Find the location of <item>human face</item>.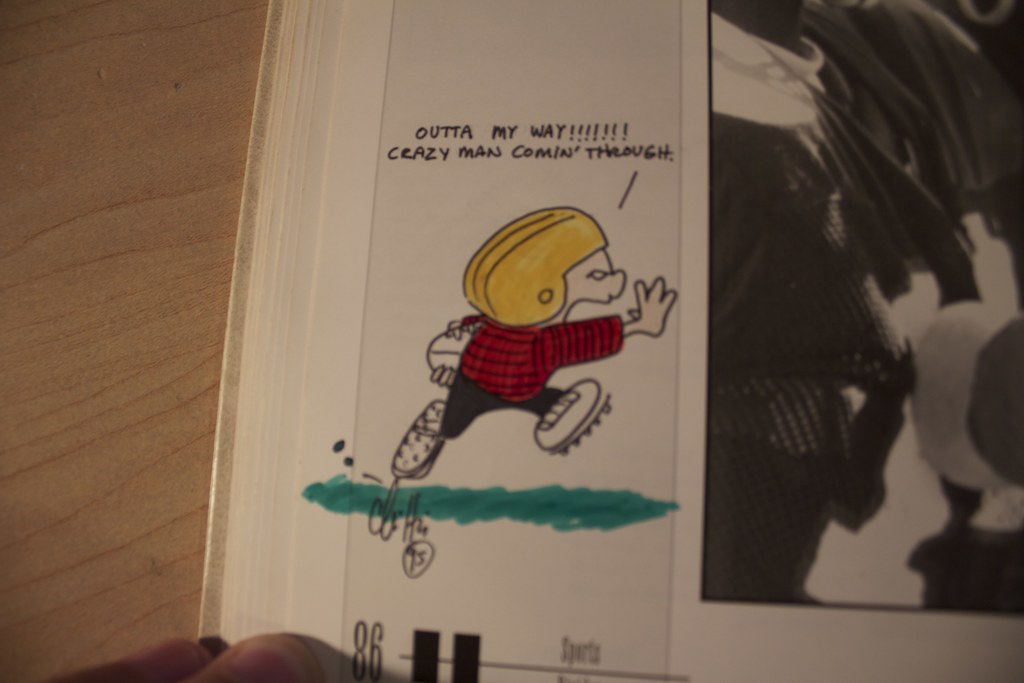
Location: l=541, t=240, r=630, b=331.
